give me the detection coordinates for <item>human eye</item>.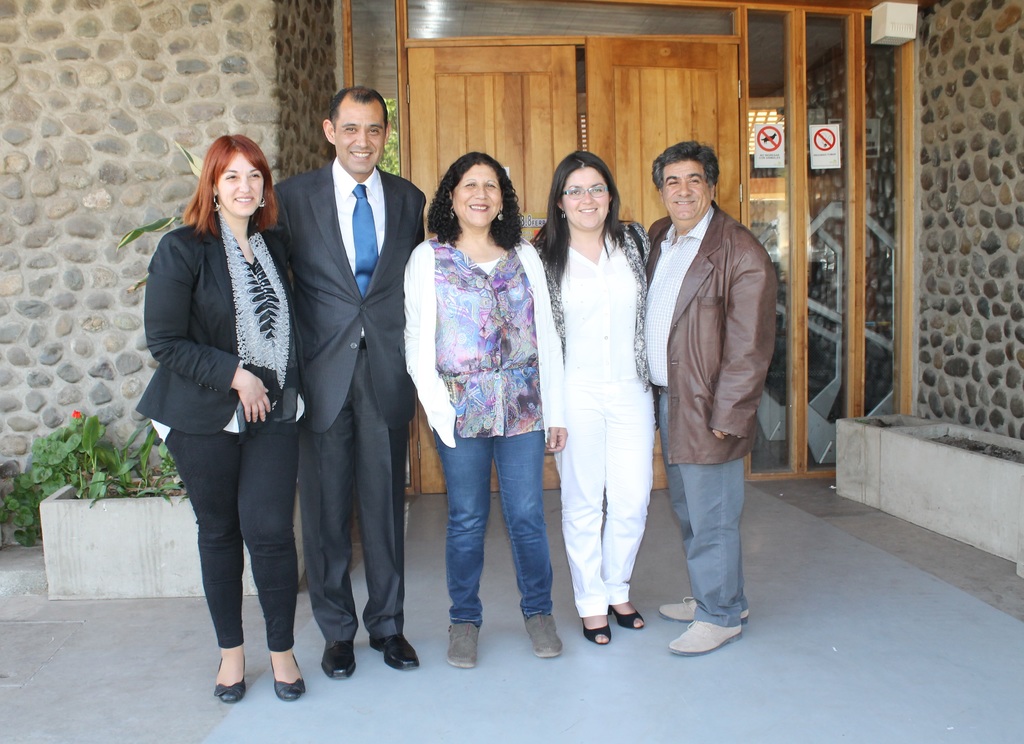
{"x1": 666, "y1": 177, "x2": 676, "y2": 186}.
